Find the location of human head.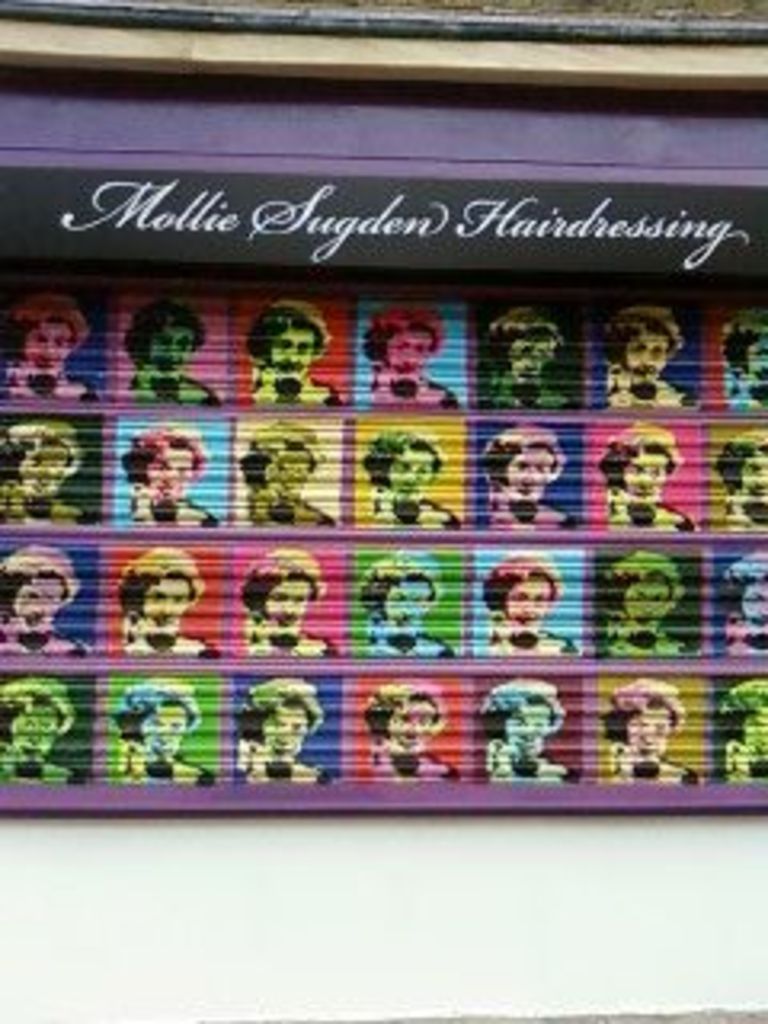
Location: locate(714, 432, 765, 518).
